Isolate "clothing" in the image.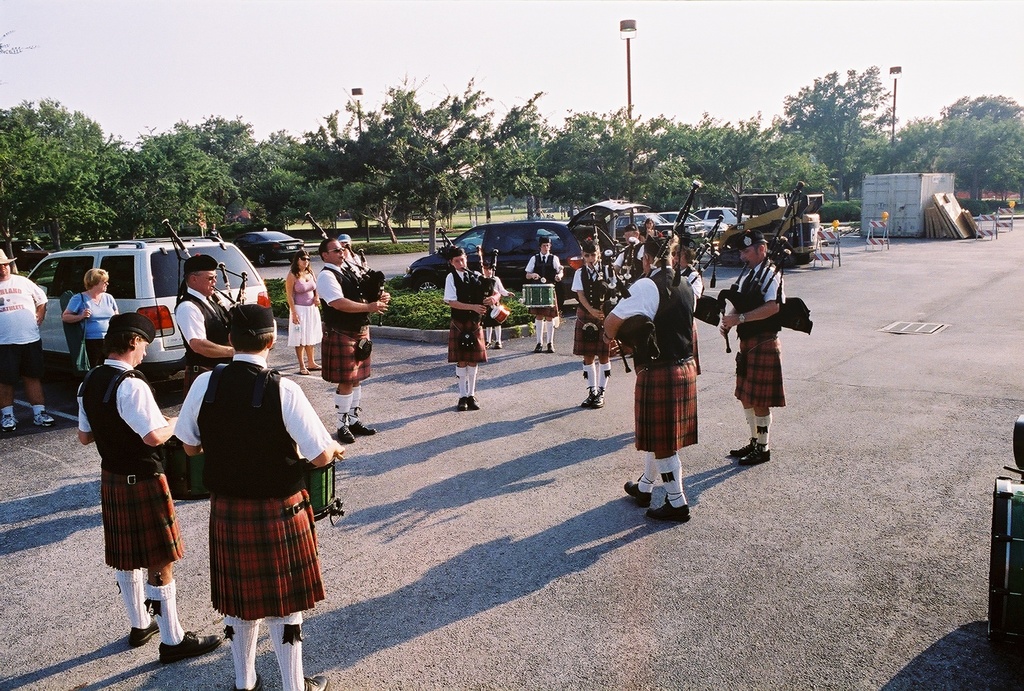
Isolated region: bbox=[181, 338, 324, 621].
